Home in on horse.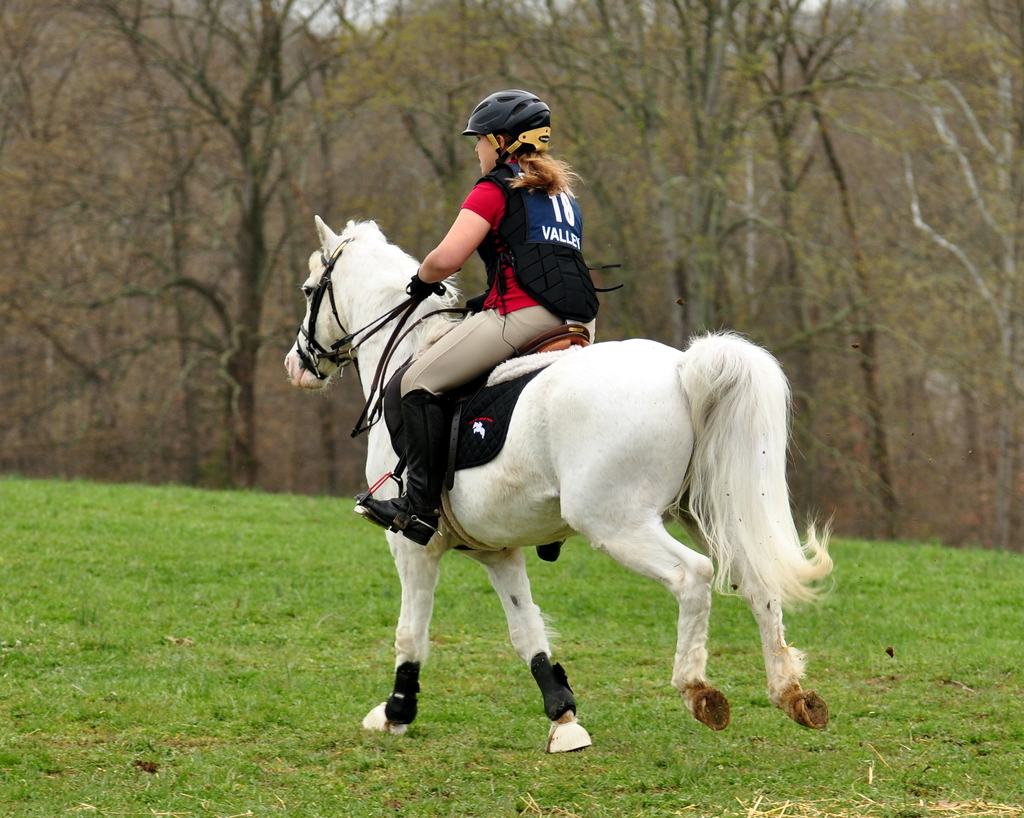
Homed in at <box>282,211,834,756</box>.
